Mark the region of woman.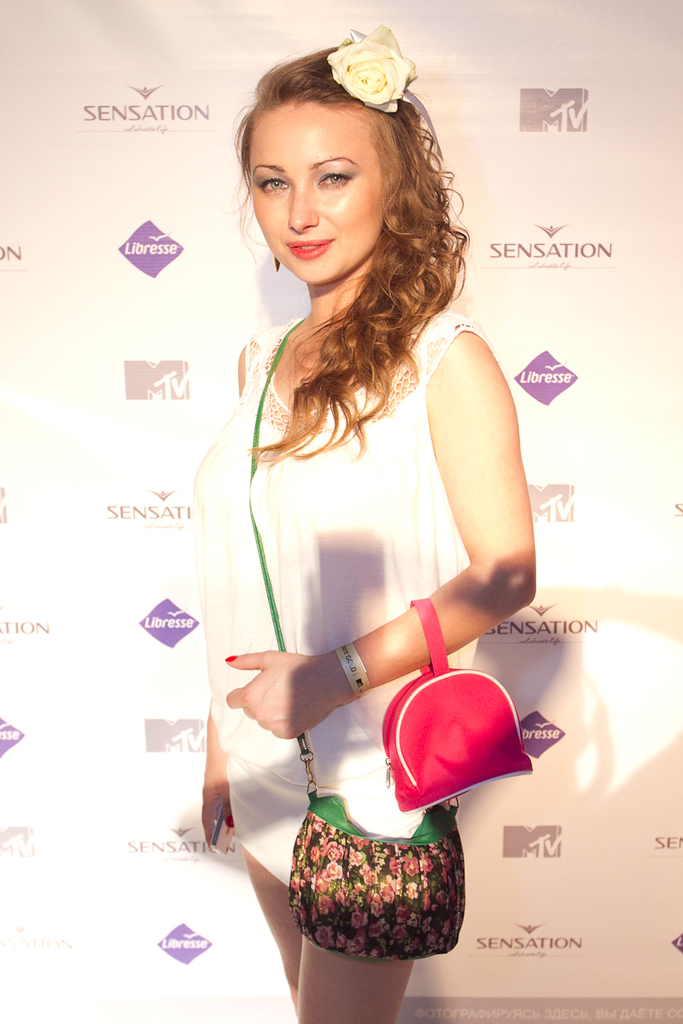
Region: <bbox>198, 26, 540, 1023</bbox>.
